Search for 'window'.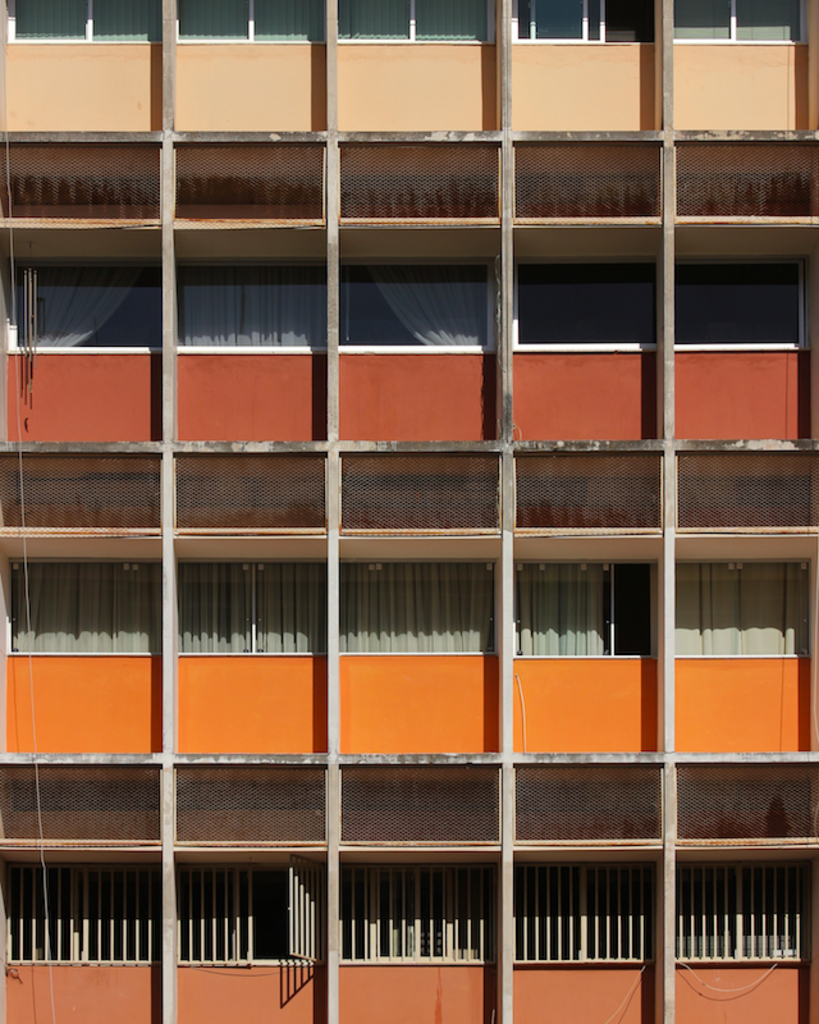
Found at {"left": 676, "top": 257, "right": 810, "bottom": 353}.
